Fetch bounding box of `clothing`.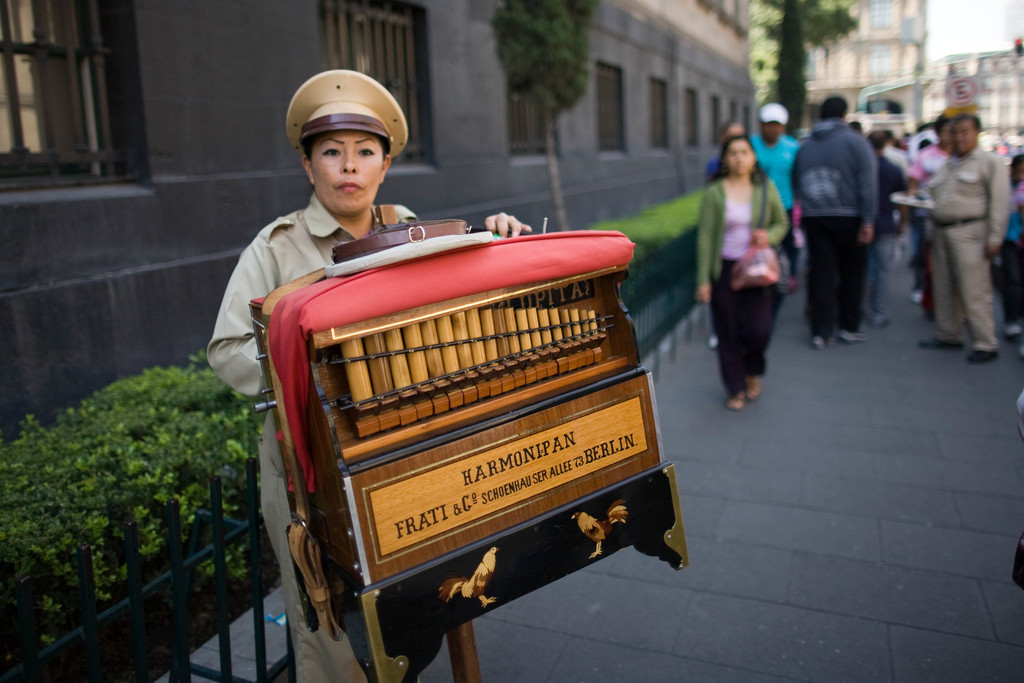
Bbox: select_region(701, 172, 790, 281).
